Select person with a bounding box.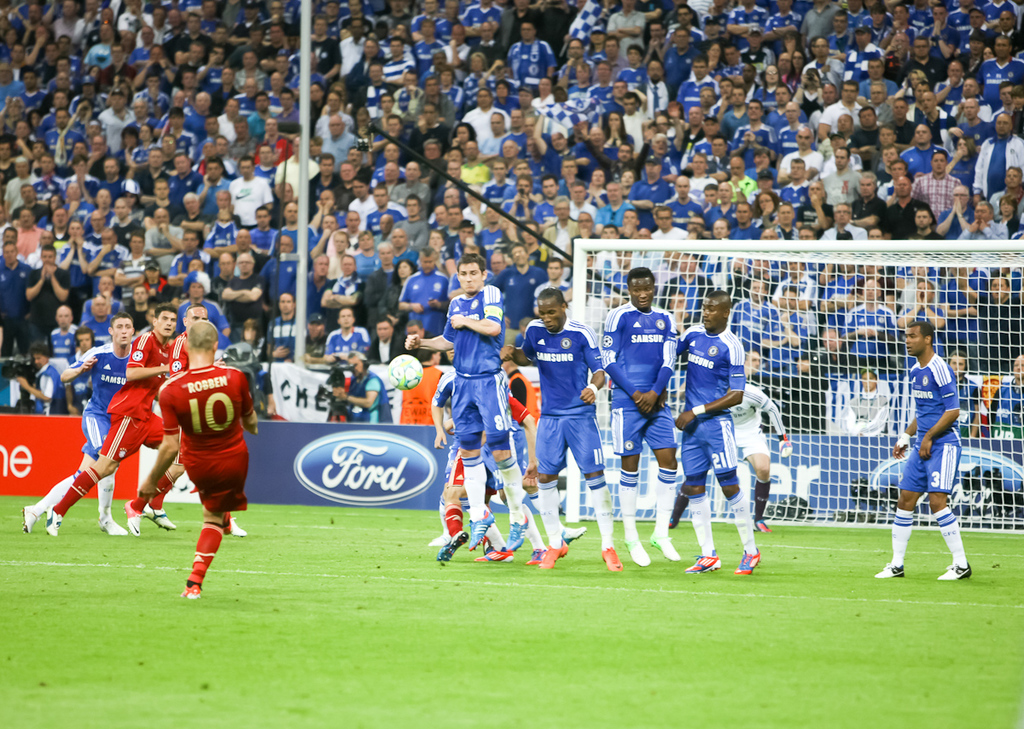
region(173, 233, 211, 281).
